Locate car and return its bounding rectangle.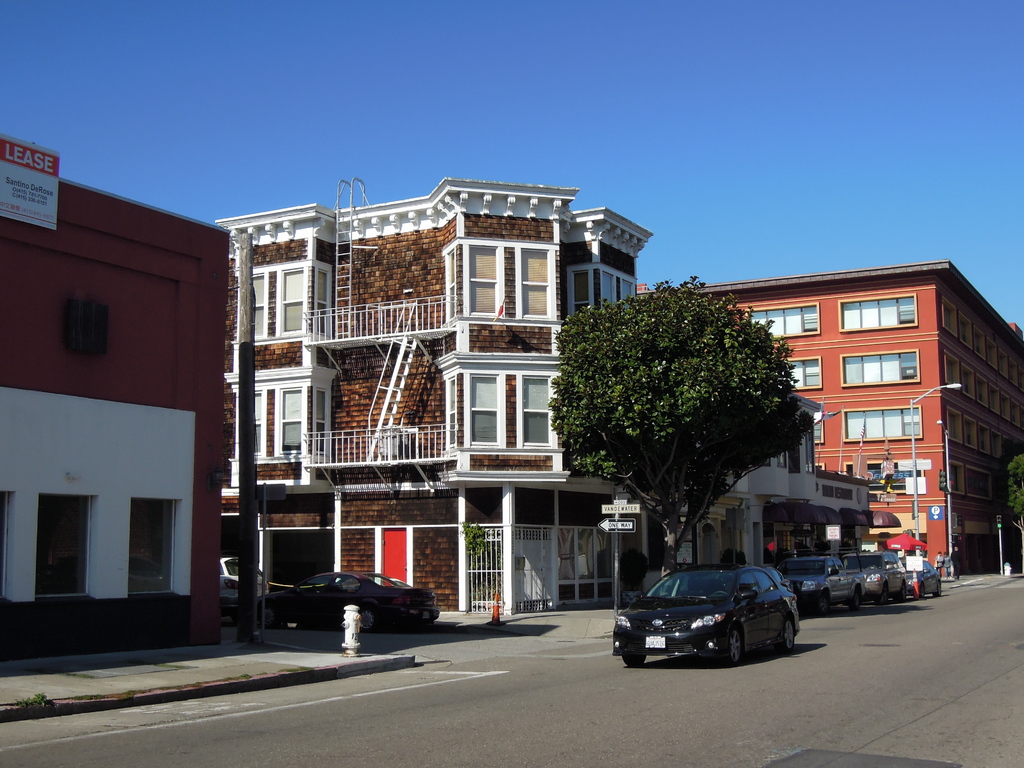
left=783, top=552, right=868, bottom=611.
